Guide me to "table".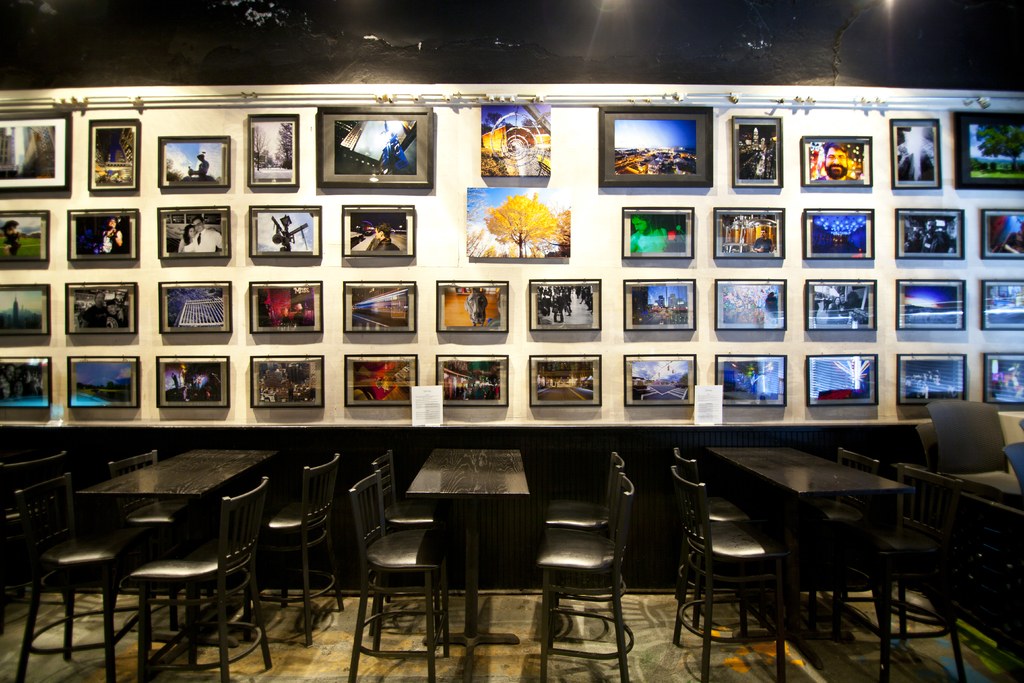
Guidance: 406 448 527 648.
